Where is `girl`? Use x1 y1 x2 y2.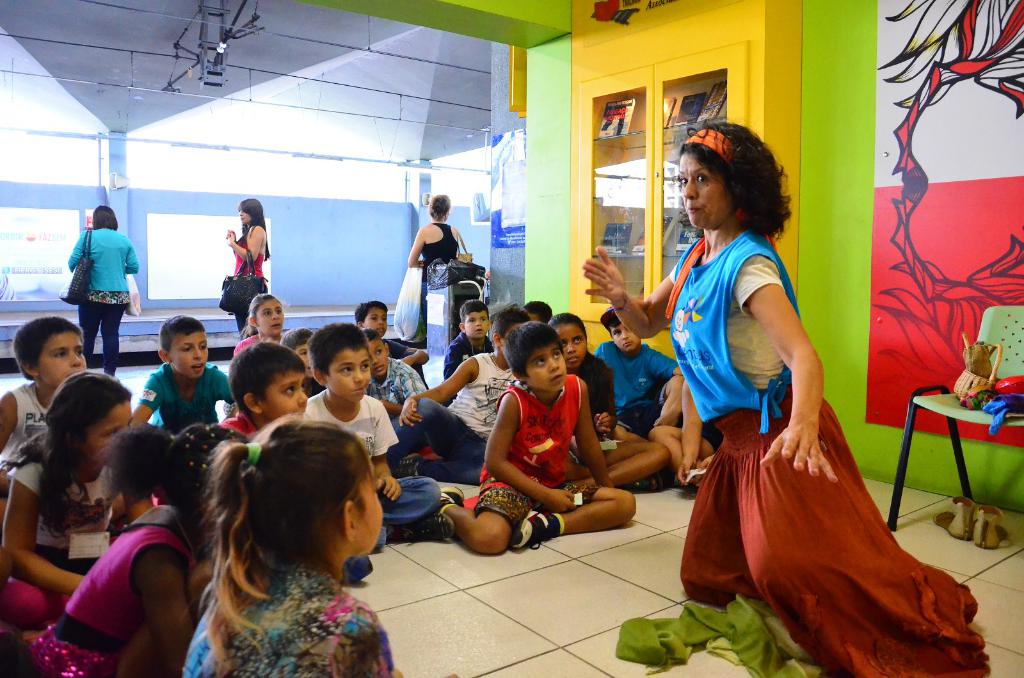
230 291 288 347.
